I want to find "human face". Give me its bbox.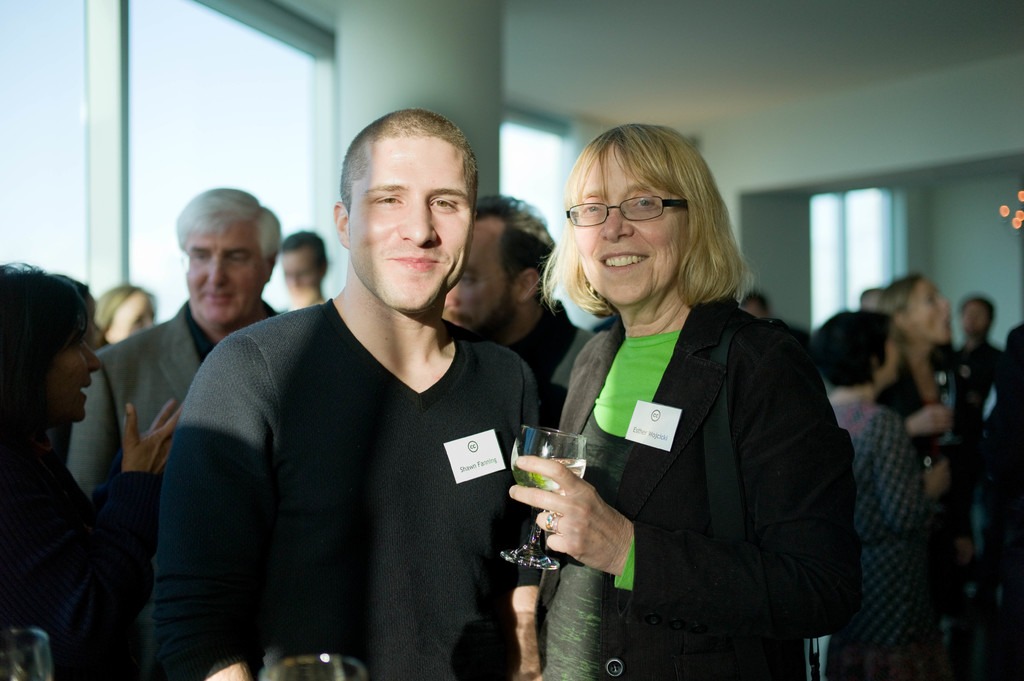
BBox(964, 297, 989, 339).
